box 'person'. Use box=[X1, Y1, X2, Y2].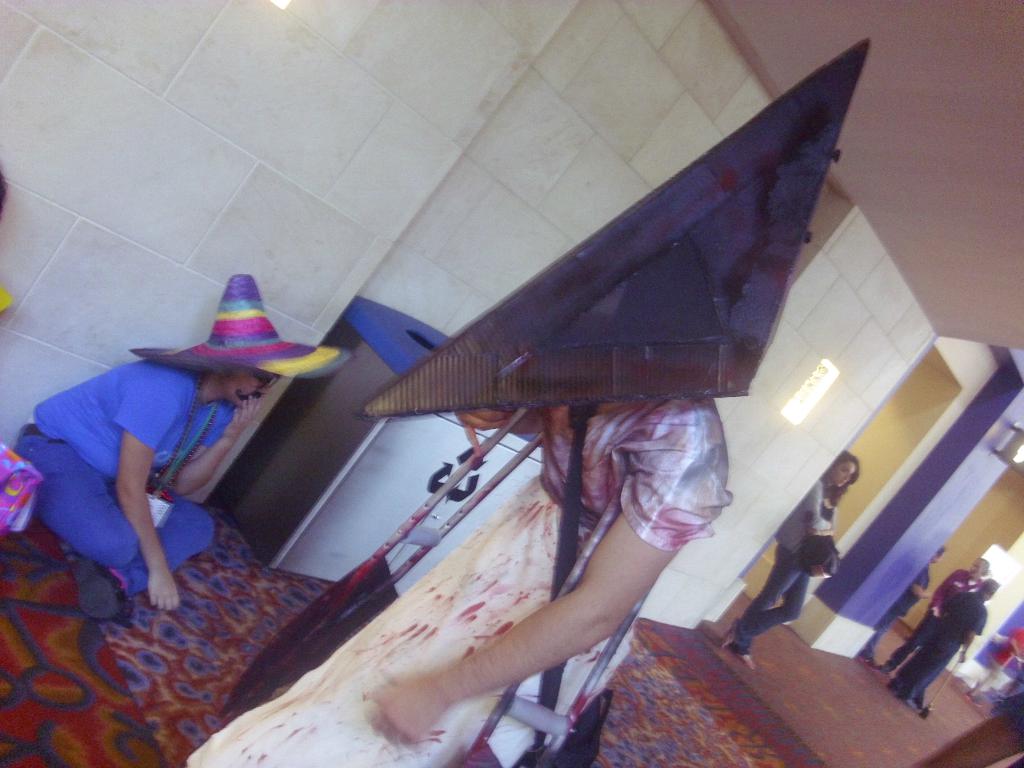
box=[890, 577, 1000, 709].
